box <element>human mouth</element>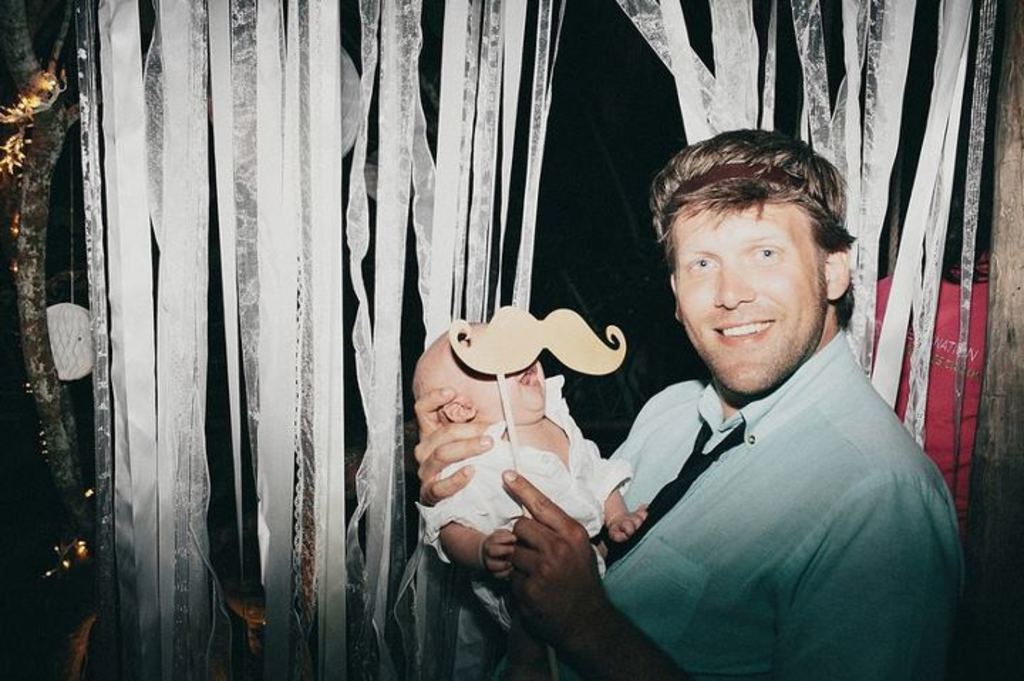
left=714, top=316, right=777, bottom=345
